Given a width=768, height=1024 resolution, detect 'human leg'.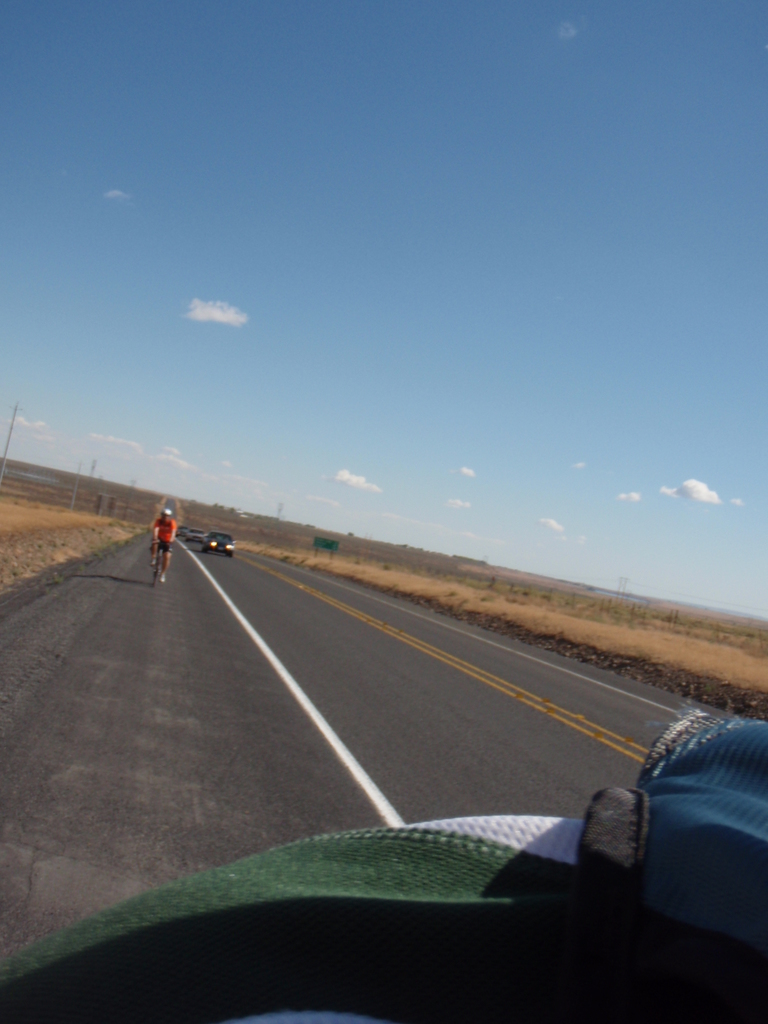
bbox=(159, 546, 171, 582).
